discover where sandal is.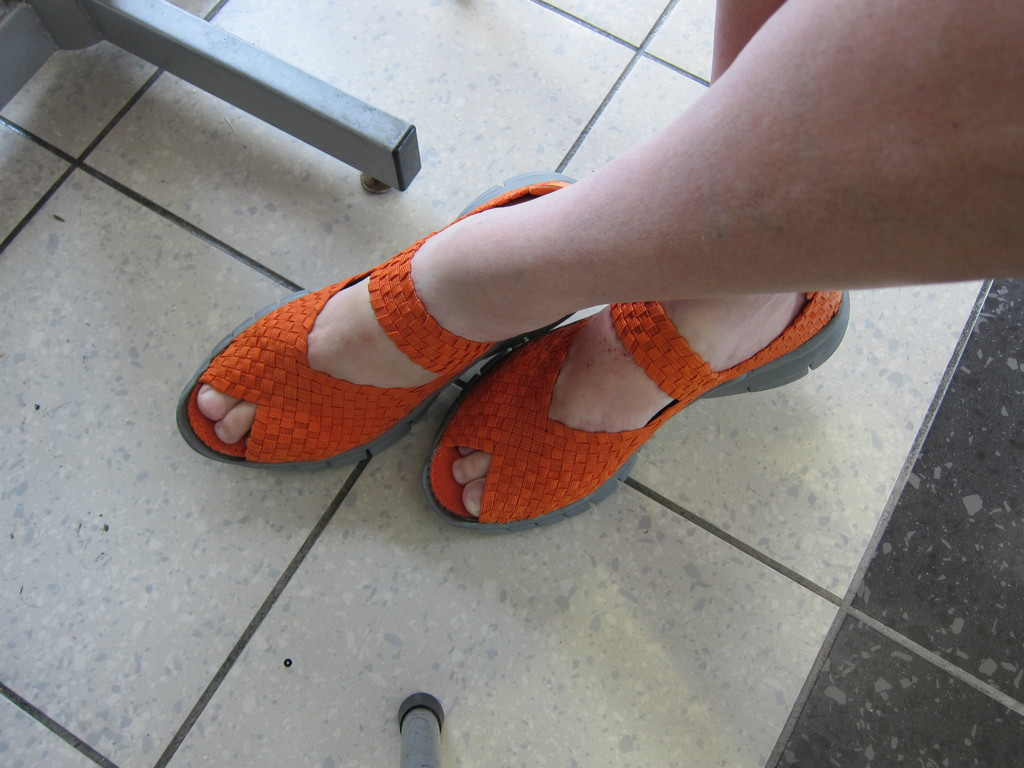
Discovered at (x1=407, y1=243, x2=845, y2=525).
